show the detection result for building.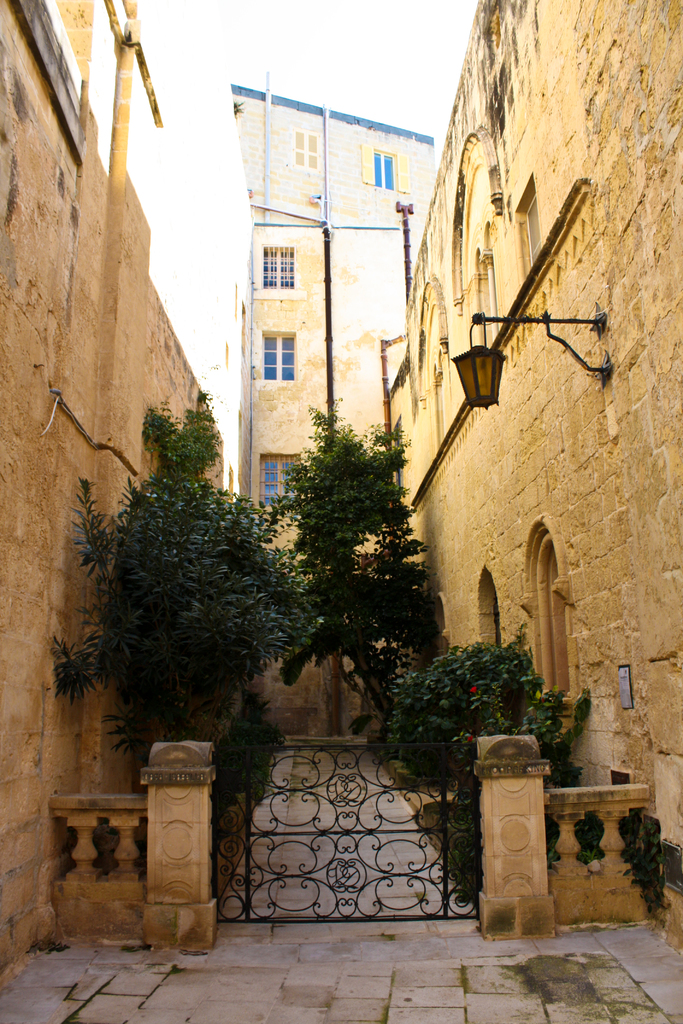
crop(381, 0, 682, 950).
